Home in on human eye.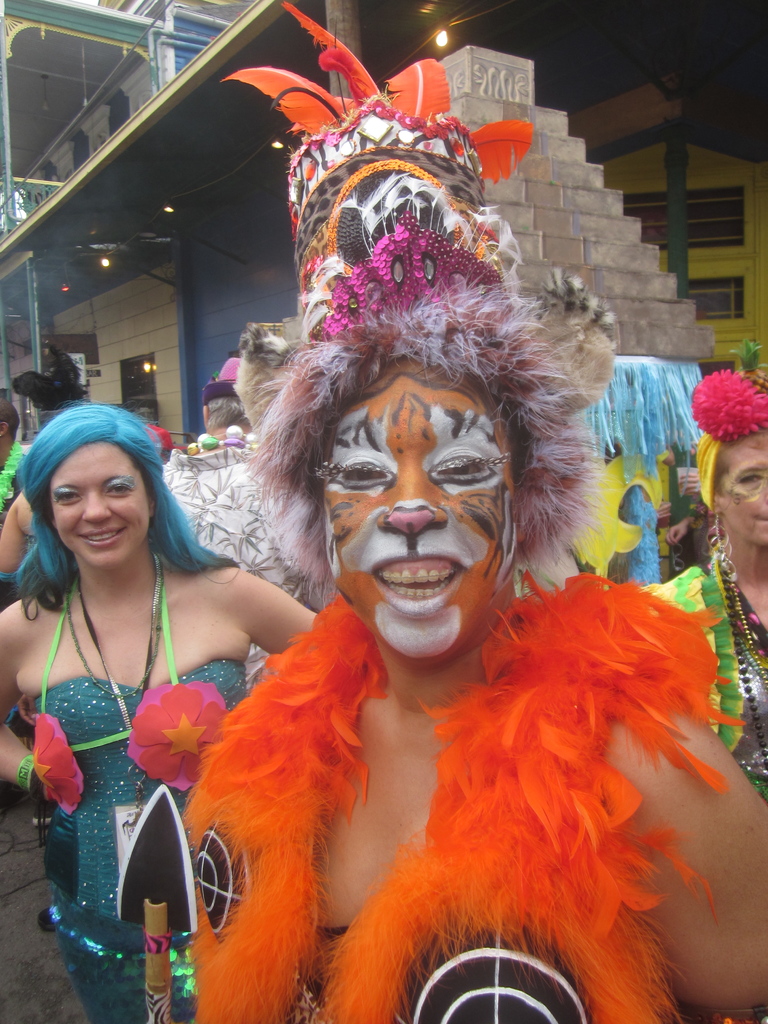
Homed in at [x1=737, y1=473, x2=765, y2=483].
